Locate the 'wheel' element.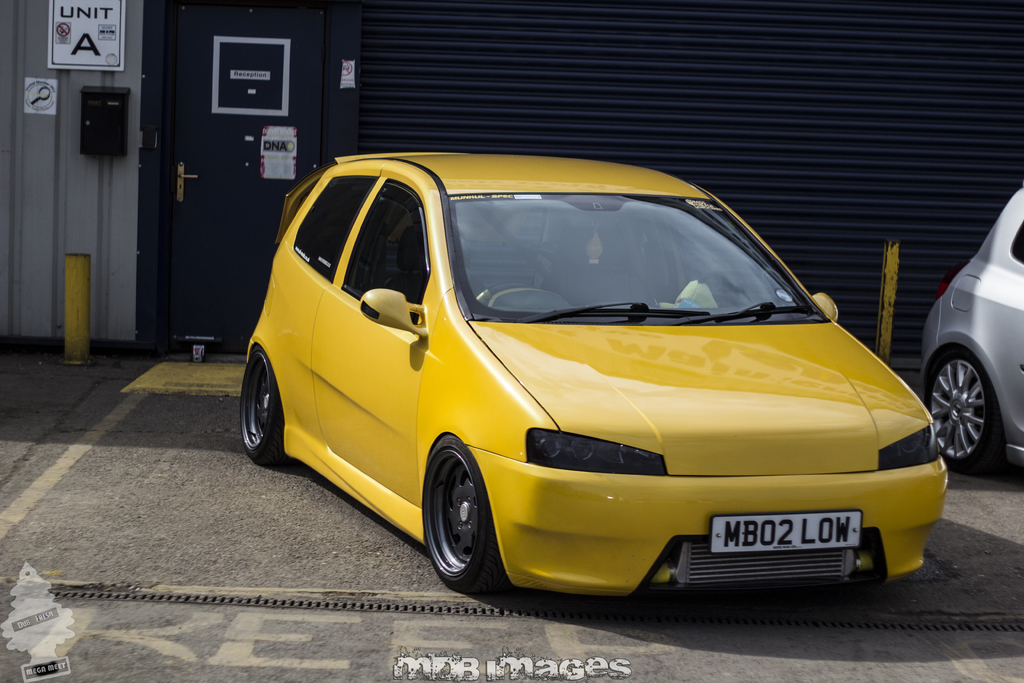
Element bbox: box=[919, 345, 1004, 474].
